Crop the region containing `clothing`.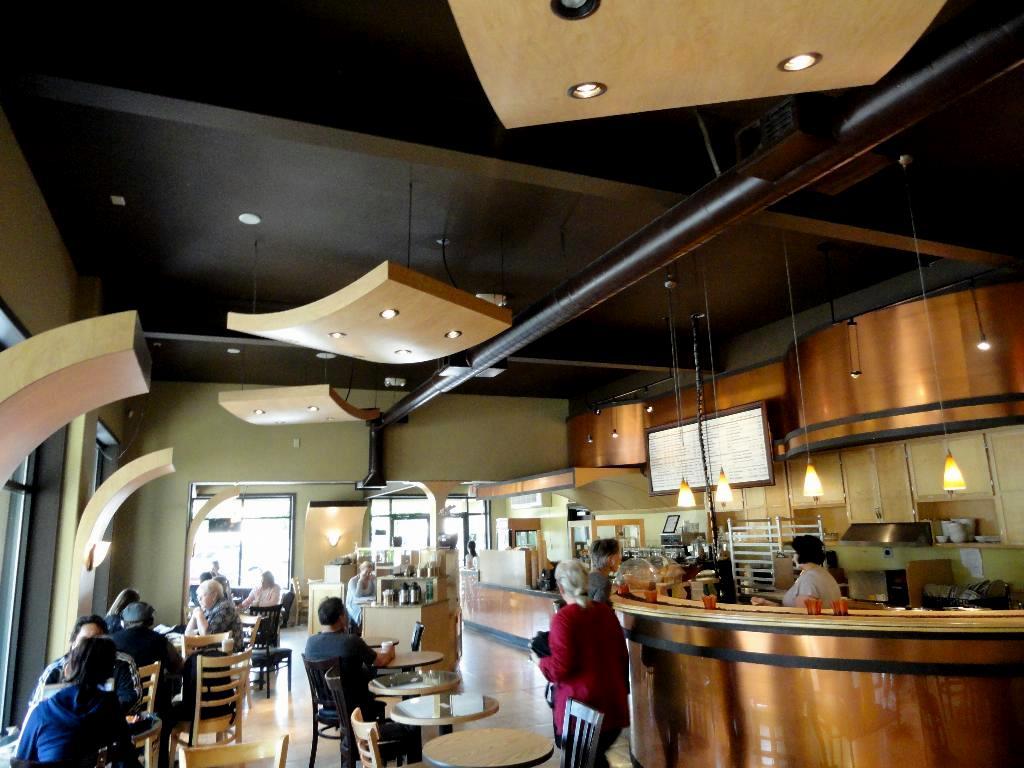
Crop region: 11, 682, 126, 767.
